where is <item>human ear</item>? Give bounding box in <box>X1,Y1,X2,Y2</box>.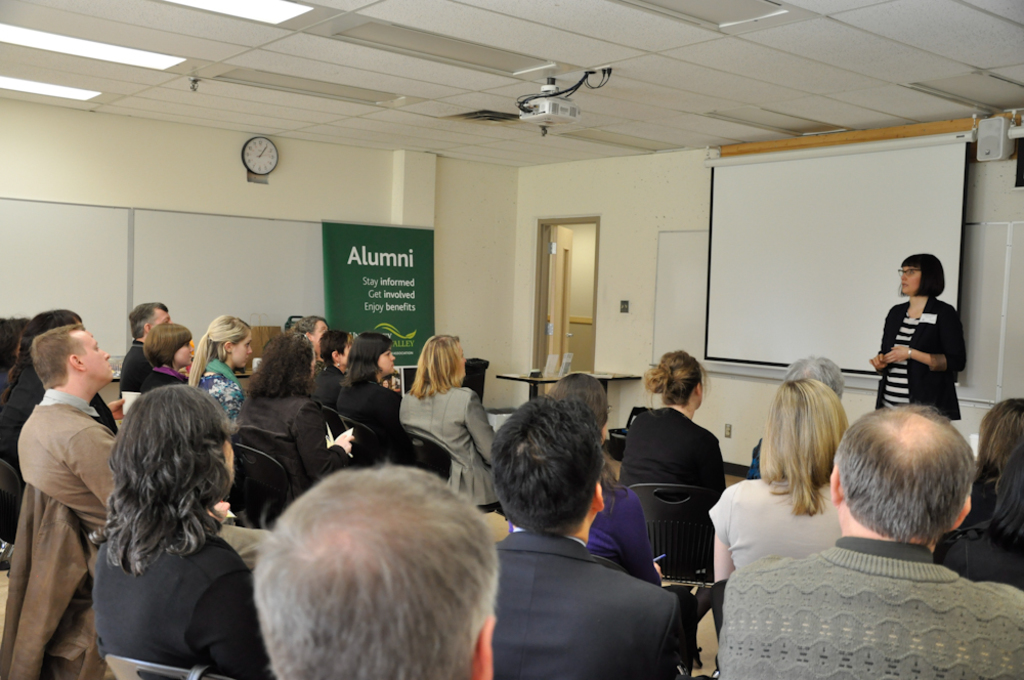
<box>331,347,340,360</box>.
